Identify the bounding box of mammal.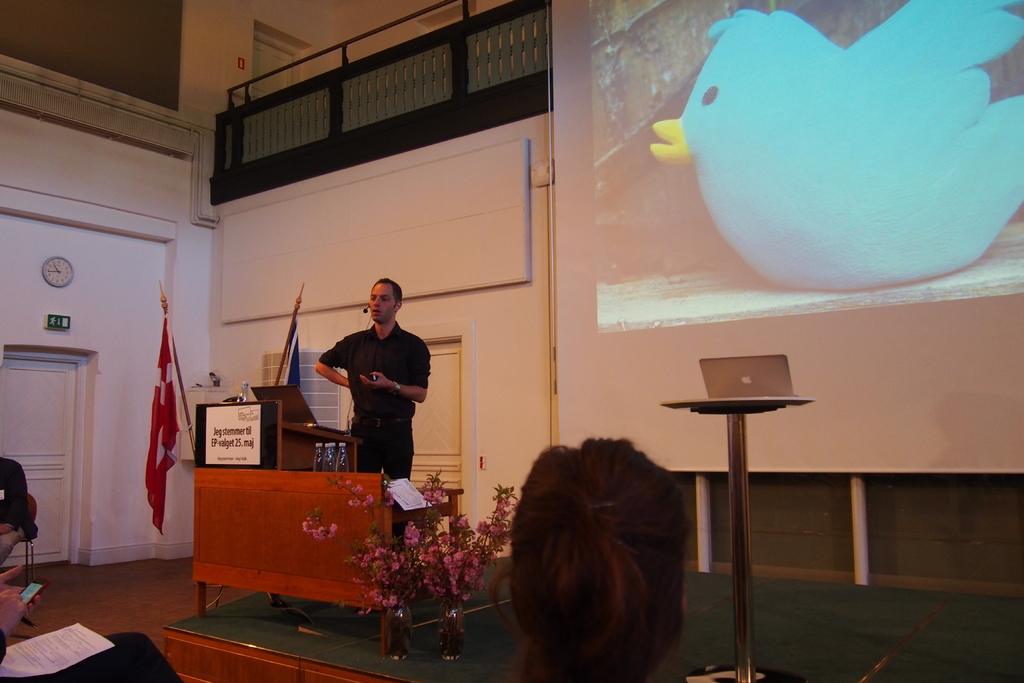
(left=0, top=457, right=40, bottom=570).
